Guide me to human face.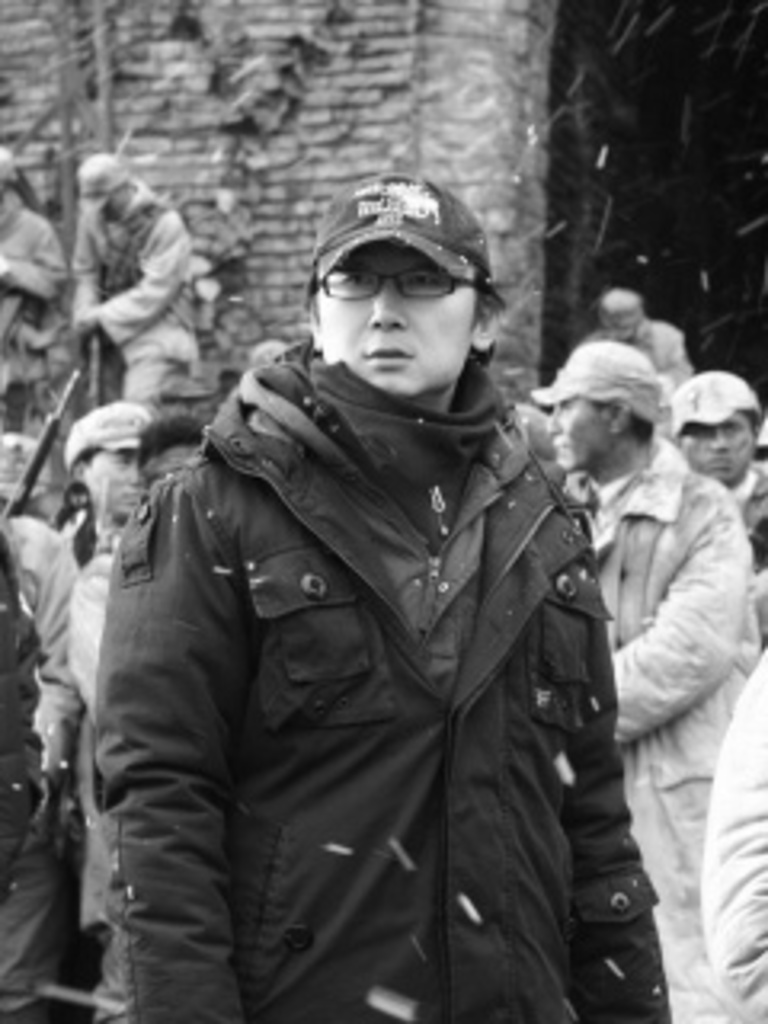
Guidance: bbox=[685, 416, 752, 483].
